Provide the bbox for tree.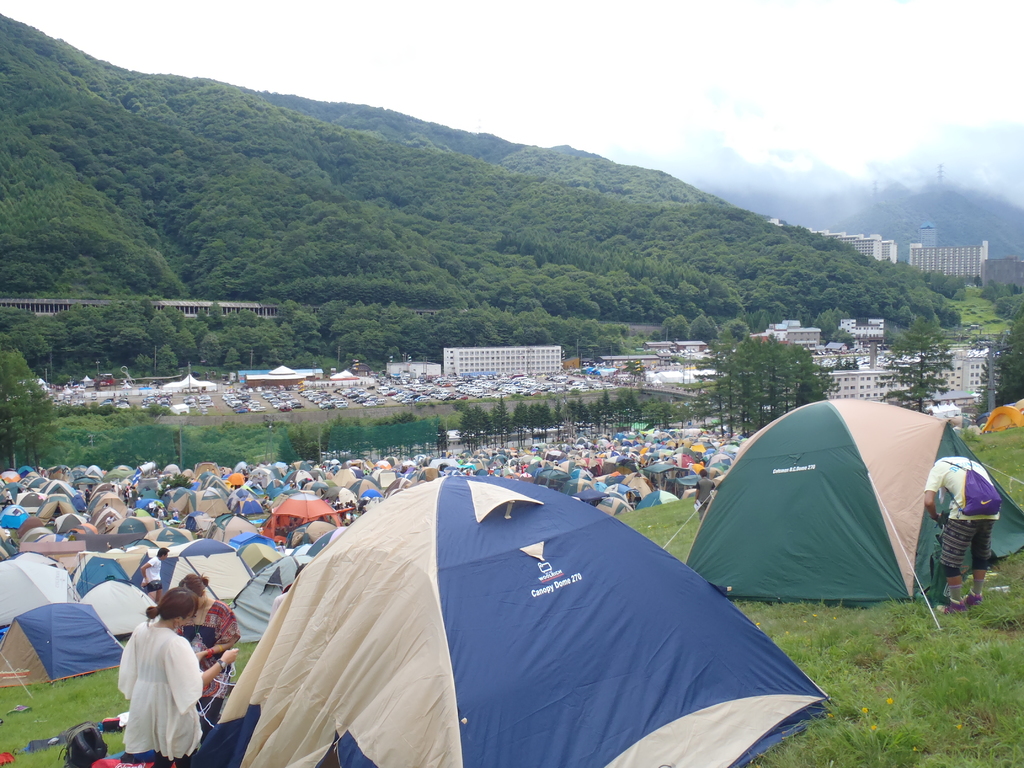
{"x1": 0, "y1": 345, "x2": 53, "y2": 468}.
